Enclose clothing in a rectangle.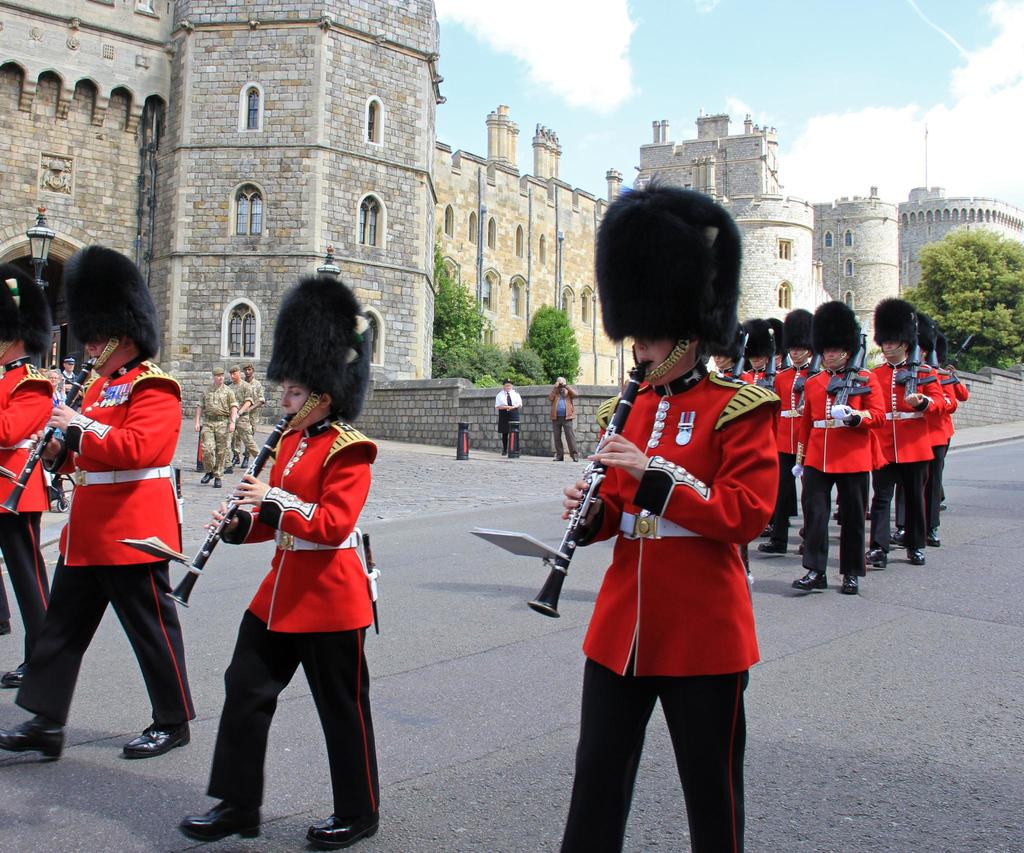
[left=13, top=356, right=197, bottom=729].
